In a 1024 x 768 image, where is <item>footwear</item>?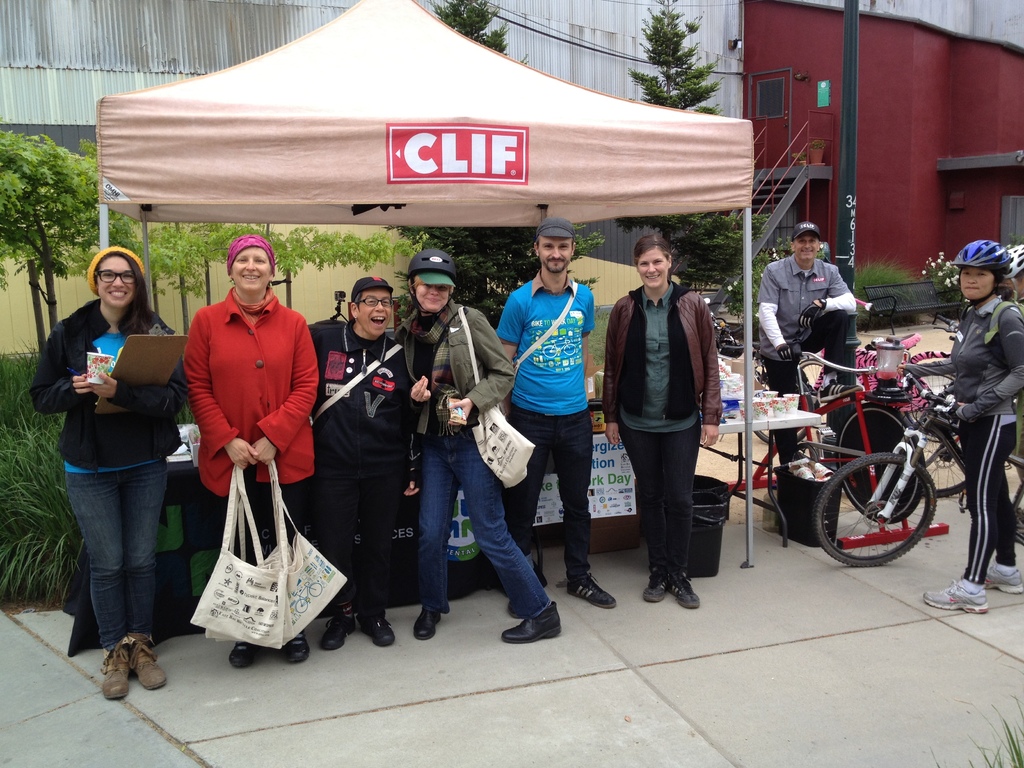
[227, 637, 260, 666].
